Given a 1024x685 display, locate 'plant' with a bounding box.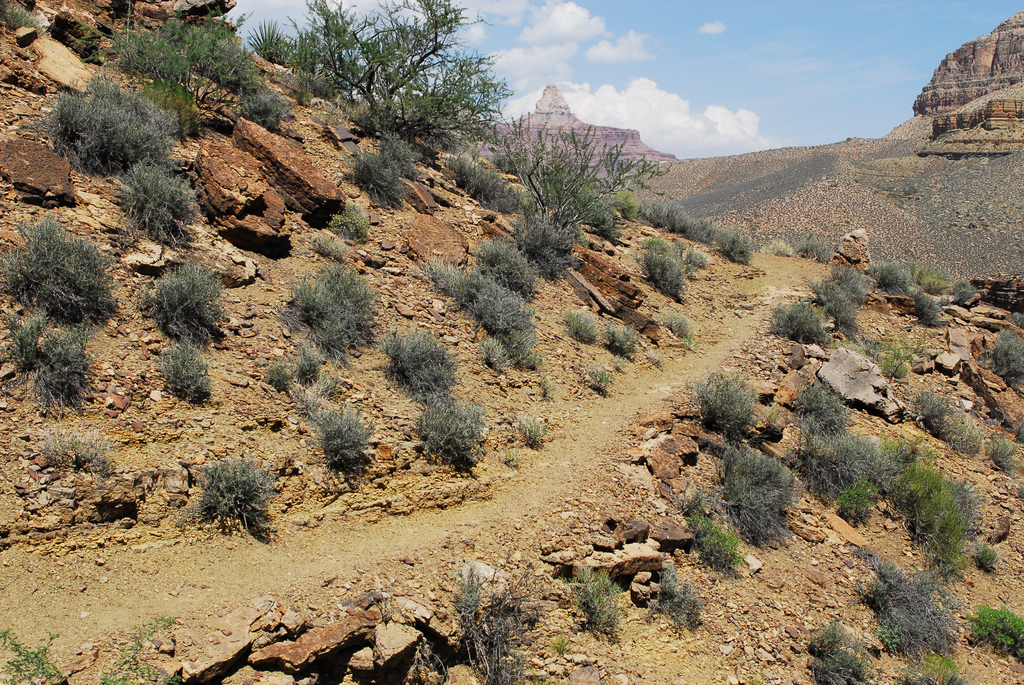
Located: {"x1": 781, "y1": 421, "x2": 906, "y2": 502}.
